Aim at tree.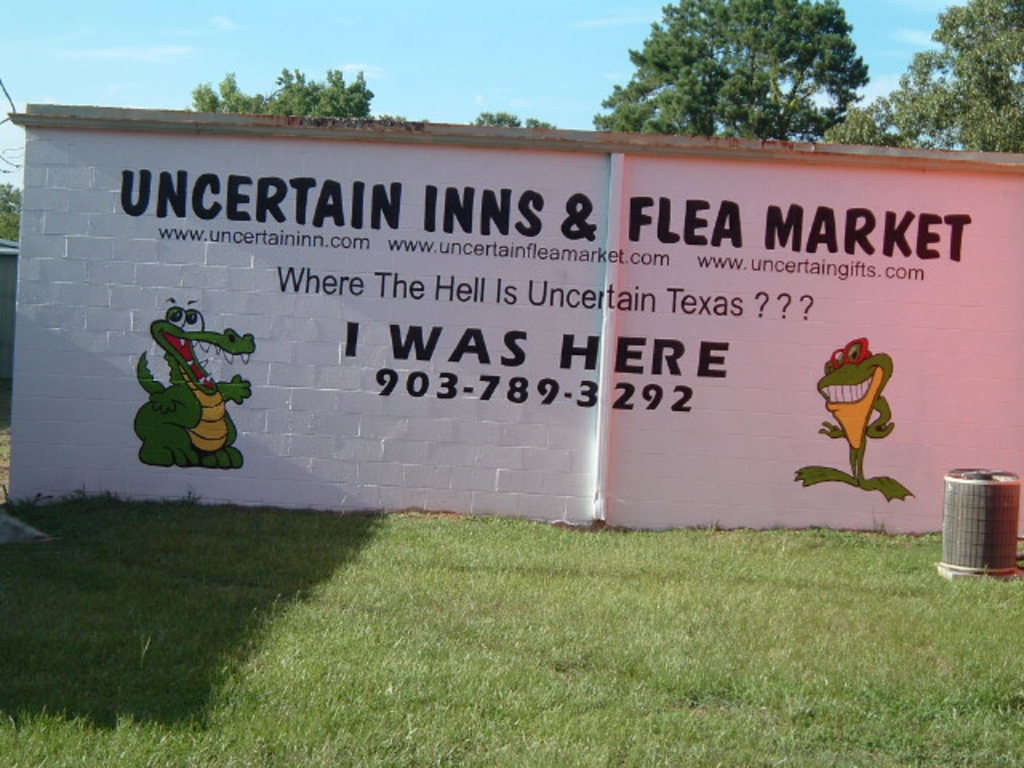
Aimed at BBox(0, 184, 22, 240).
